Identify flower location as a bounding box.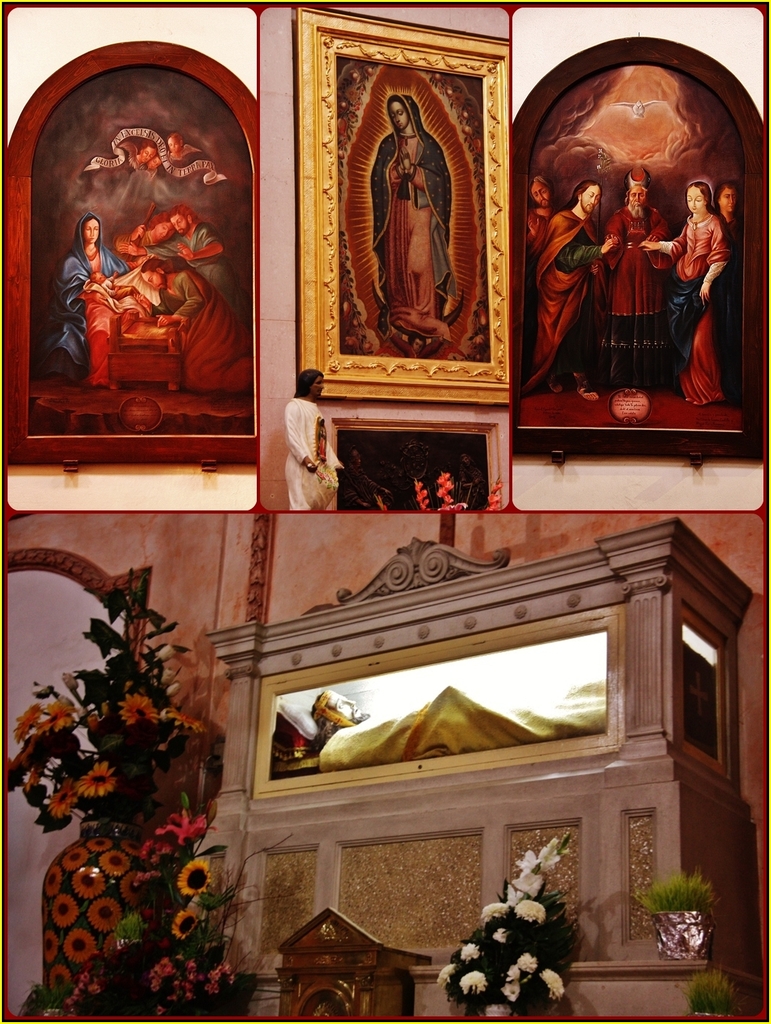
[514,947,535,973].
